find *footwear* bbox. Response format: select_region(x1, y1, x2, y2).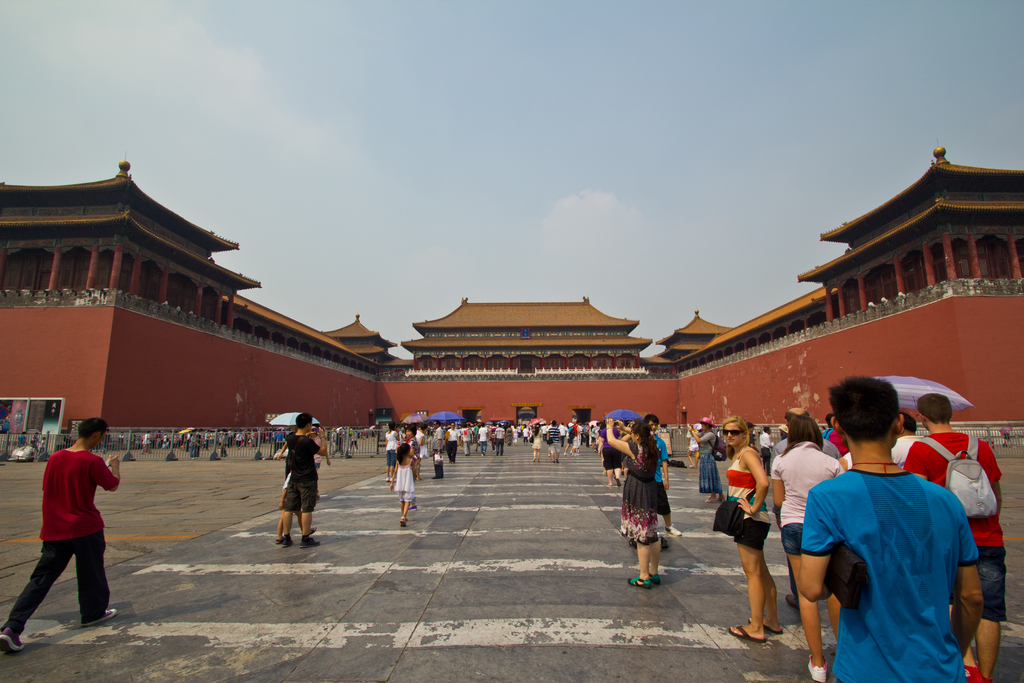
select_region(300, 536, 323, 548).
